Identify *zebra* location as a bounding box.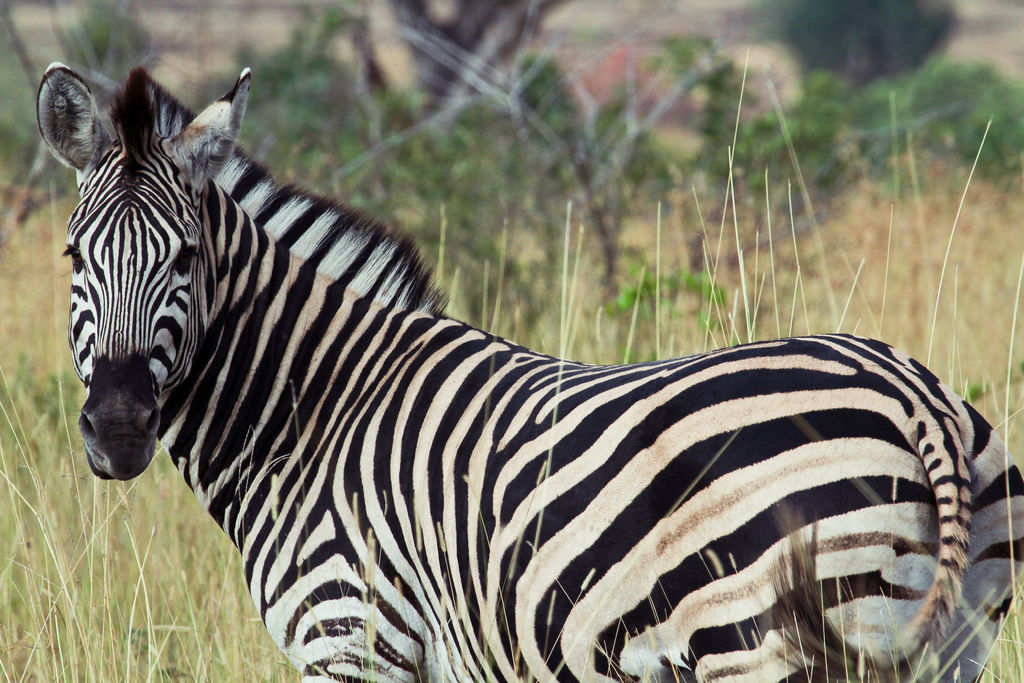
box(33, 64, 1023, 682).
